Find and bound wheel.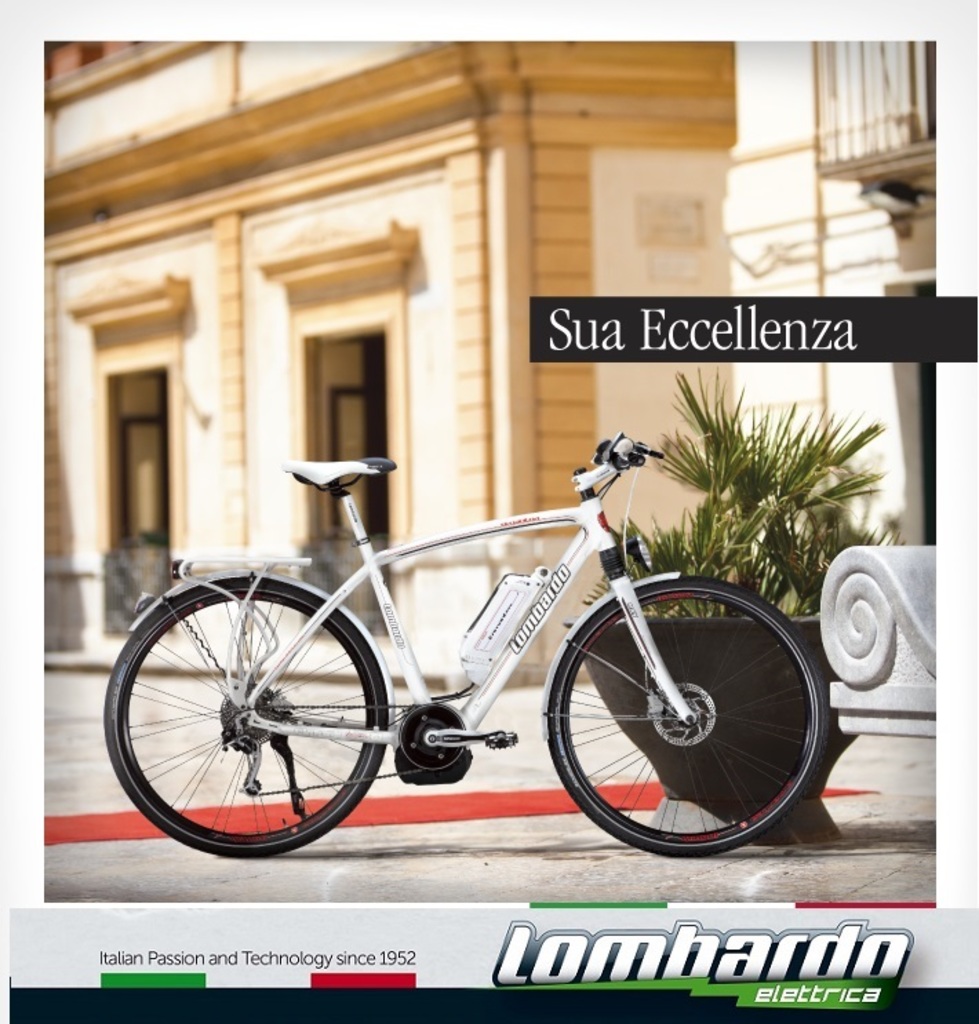
Bound: [554,584,829,842].
